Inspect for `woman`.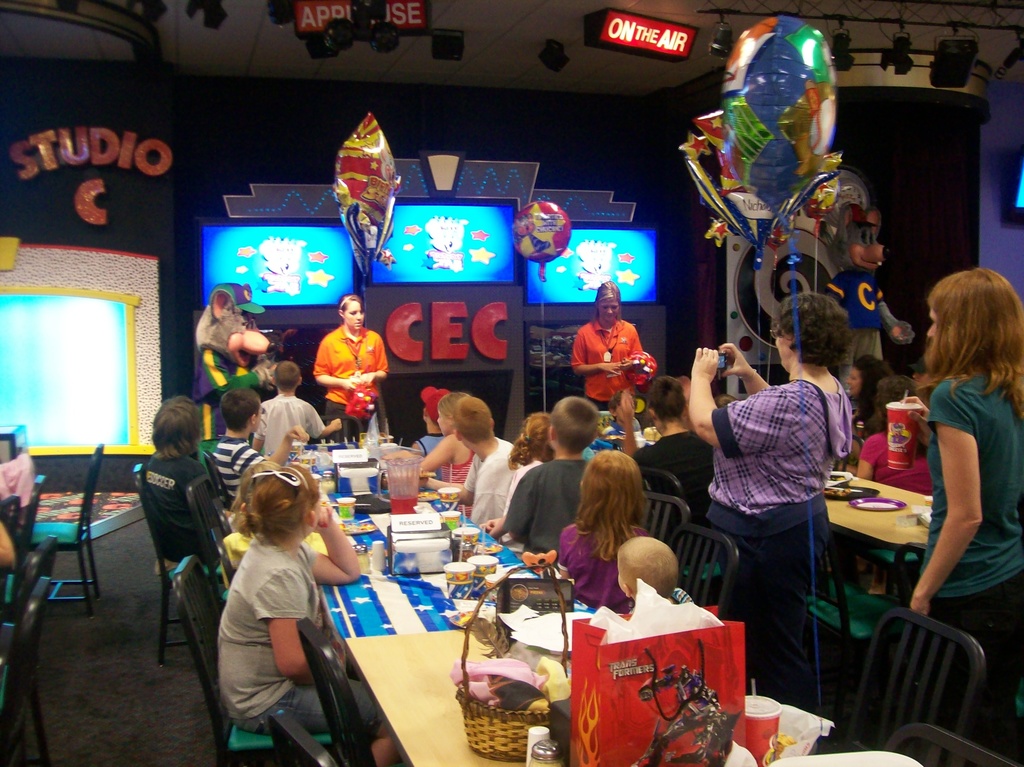
Inspection: locate(310, 293, 390, 443).
